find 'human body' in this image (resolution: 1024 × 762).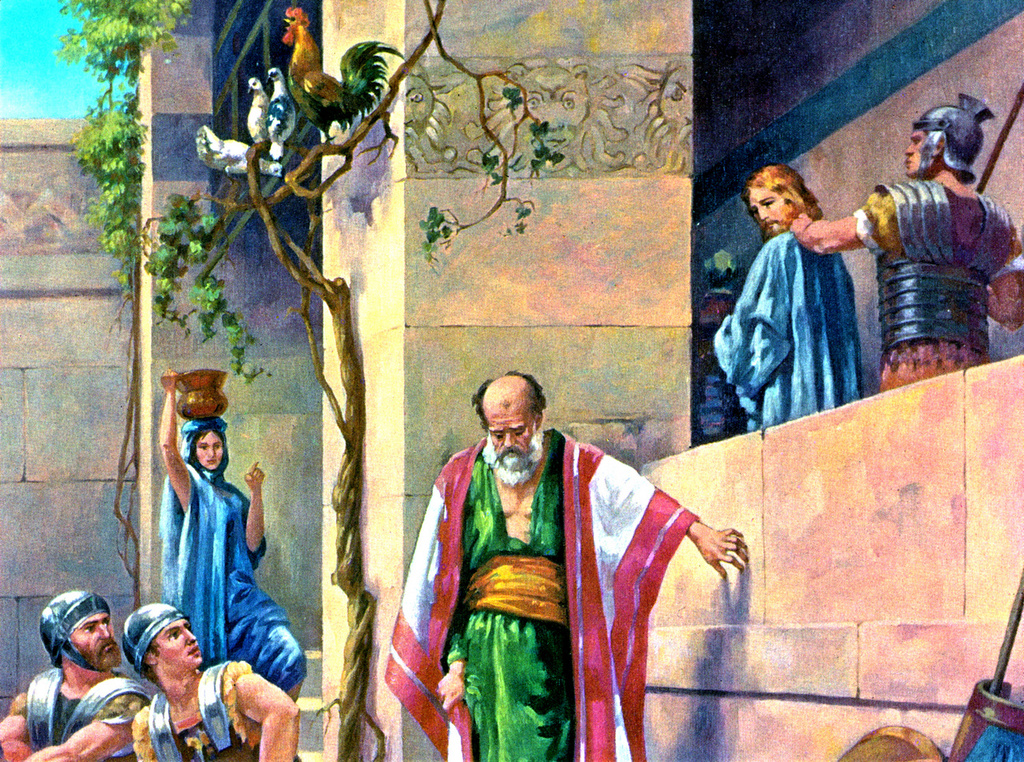
detection(117, 606, 300, 758).
